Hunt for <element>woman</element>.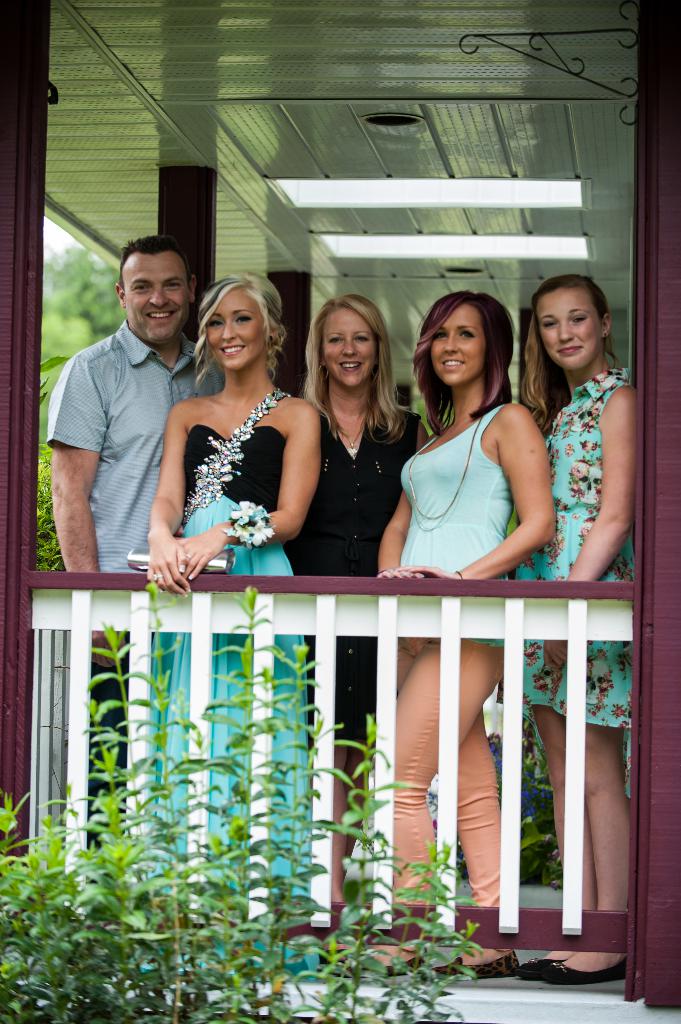
Hunted down at (left=515, top=273, right=638, bottom=985).
